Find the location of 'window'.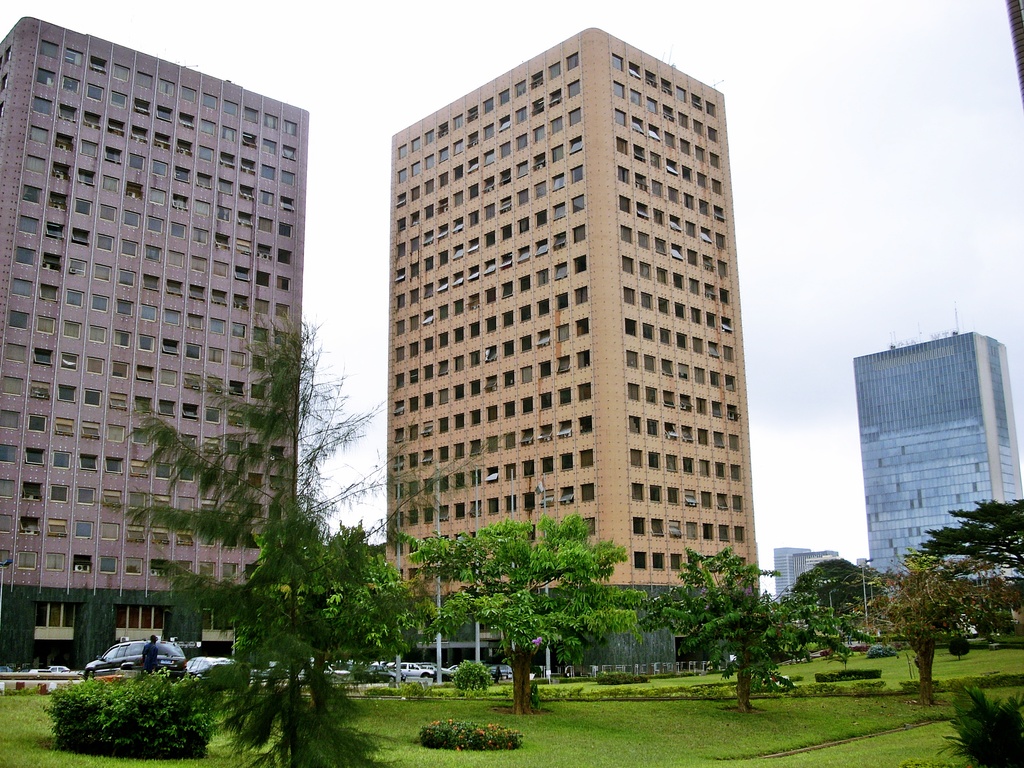
Location: locate(284, 118, 298, 137).
